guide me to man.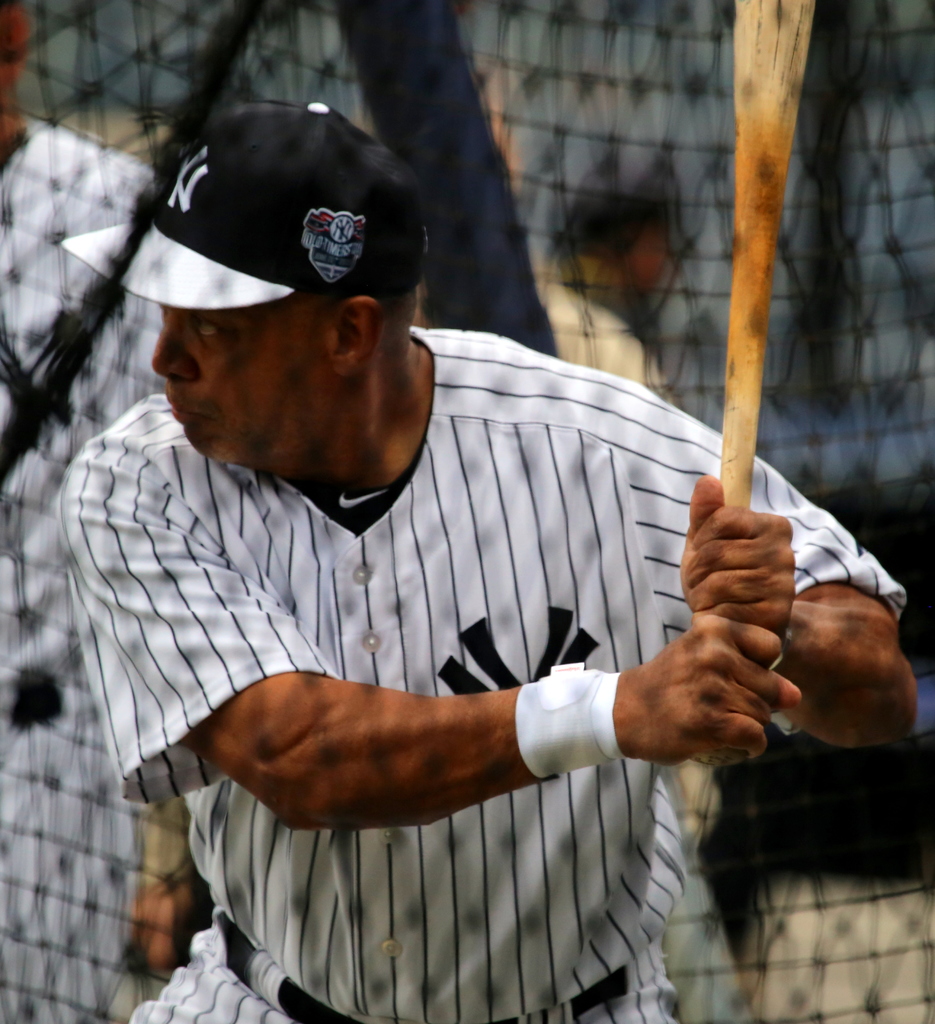
Guidance: rect(0, 106, 849, 1015).
